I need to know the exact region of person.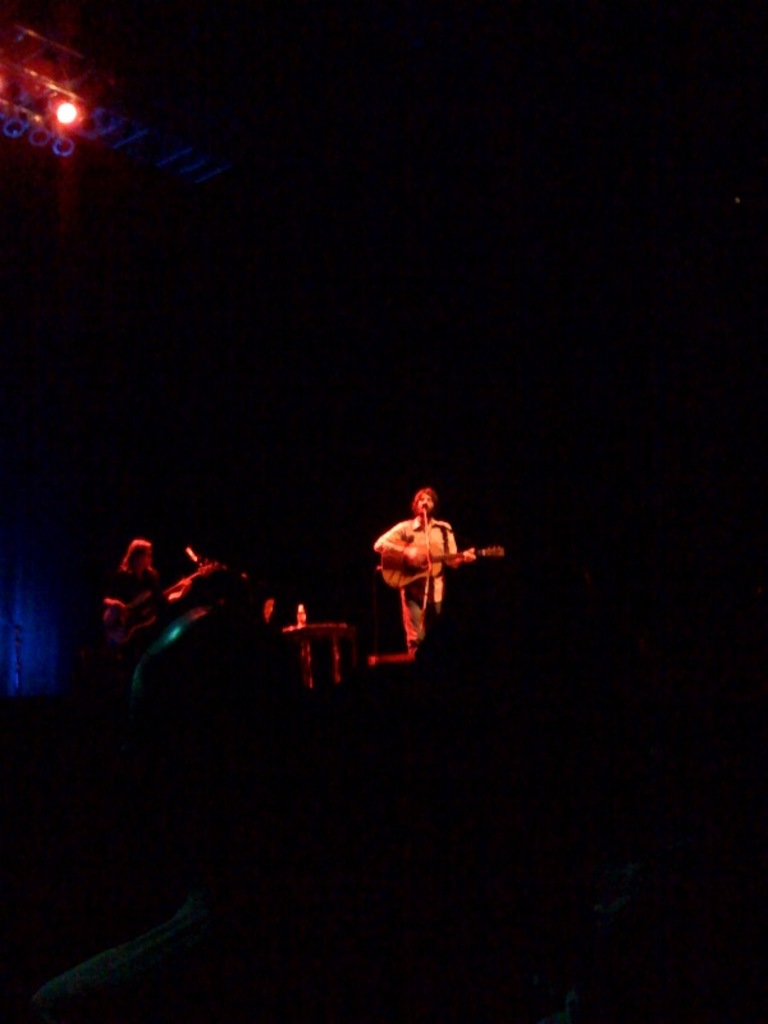
Region: (371, 474, 492, 672).
